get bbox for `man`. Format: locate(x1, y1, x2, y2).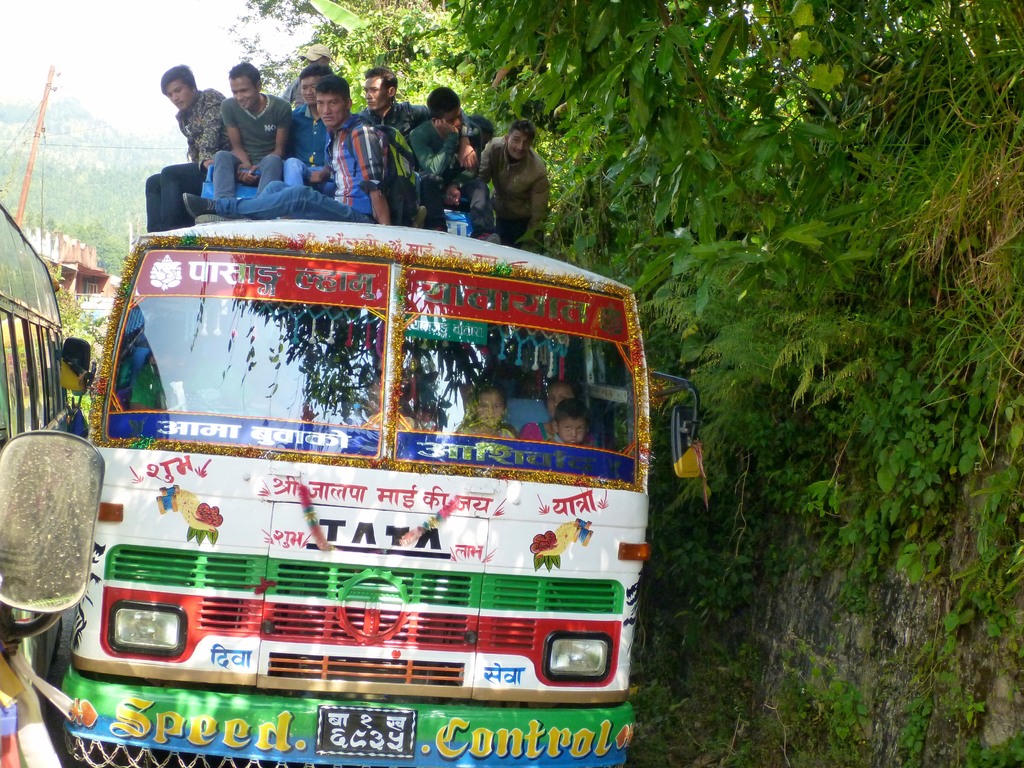
locate(278, 61, 335, 196).
